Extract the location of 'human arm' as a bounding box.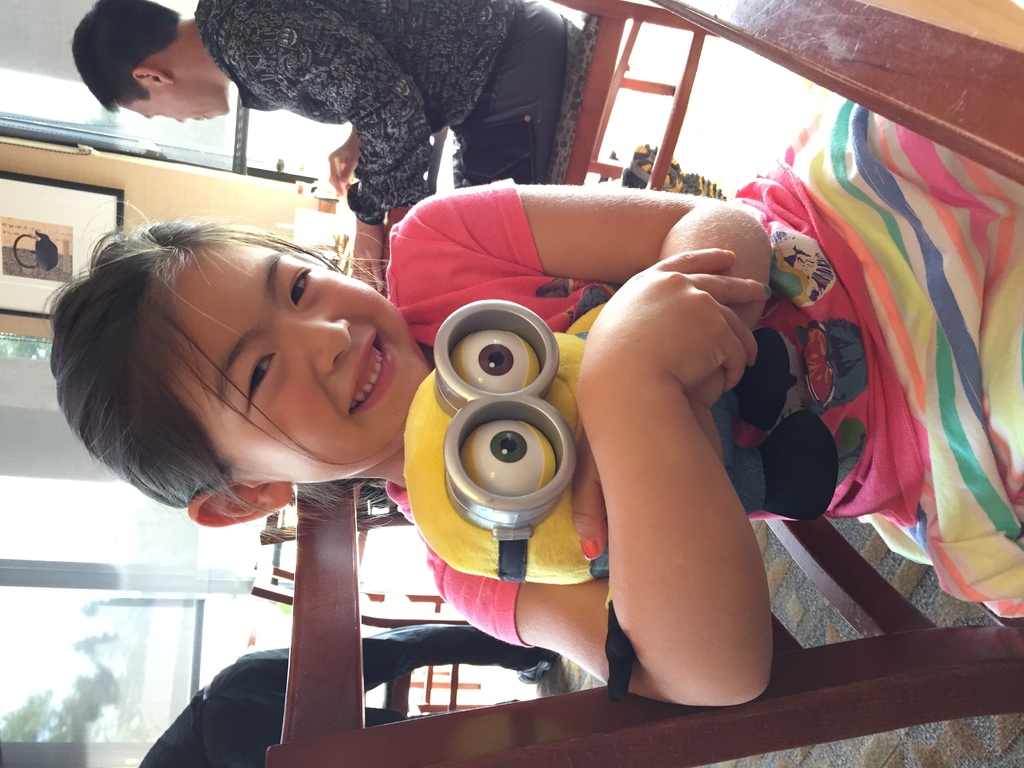
<region>235, 0, 431, 294</region>.
